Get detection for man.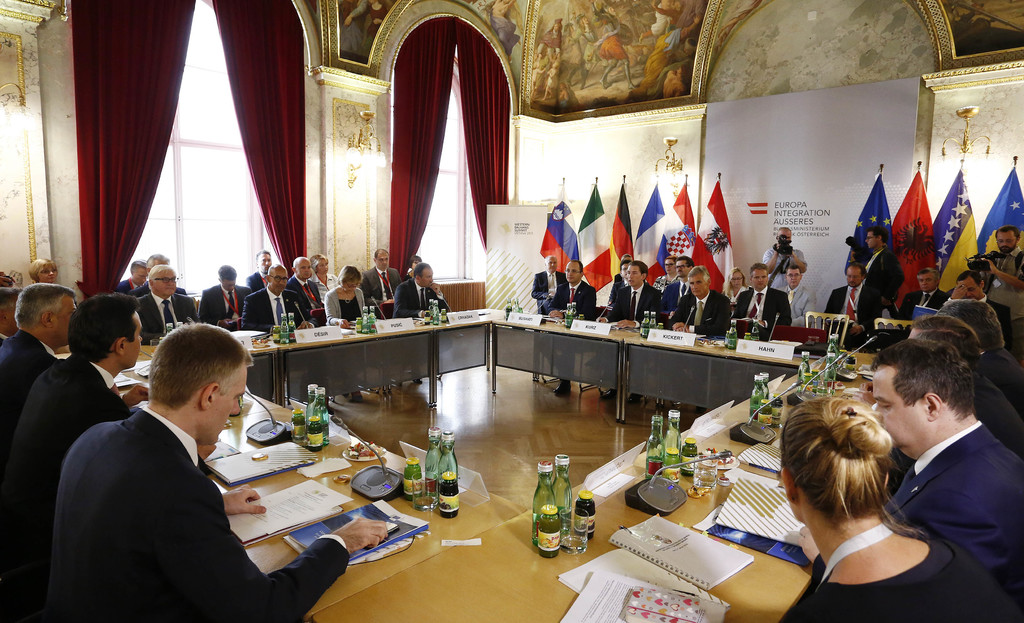
Detection: 757, 226, 805, 281.
